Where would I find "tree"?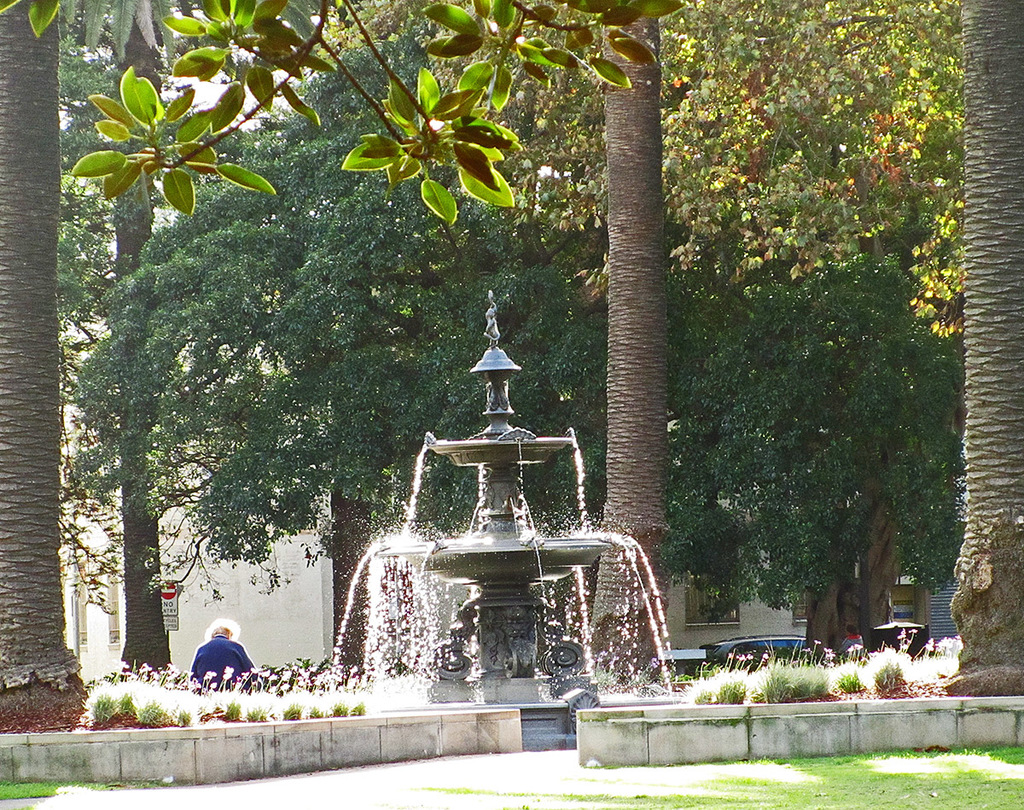
At detection(950, 0, 1023, 673).
